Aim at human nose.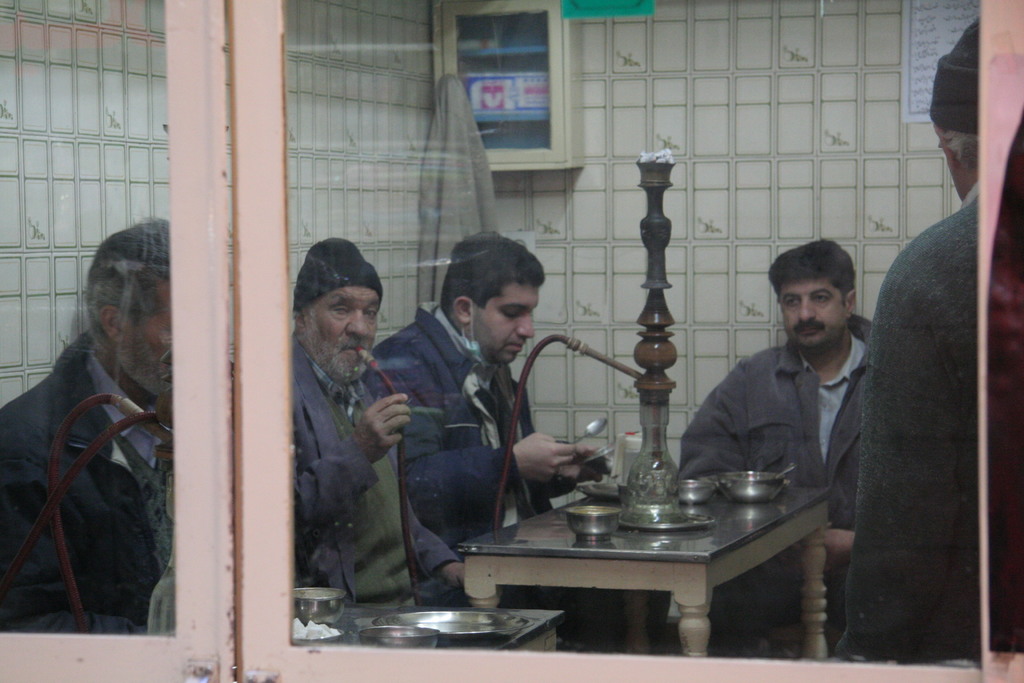
Aimed at x1=346 y1=312 x2=367 y2=337.
